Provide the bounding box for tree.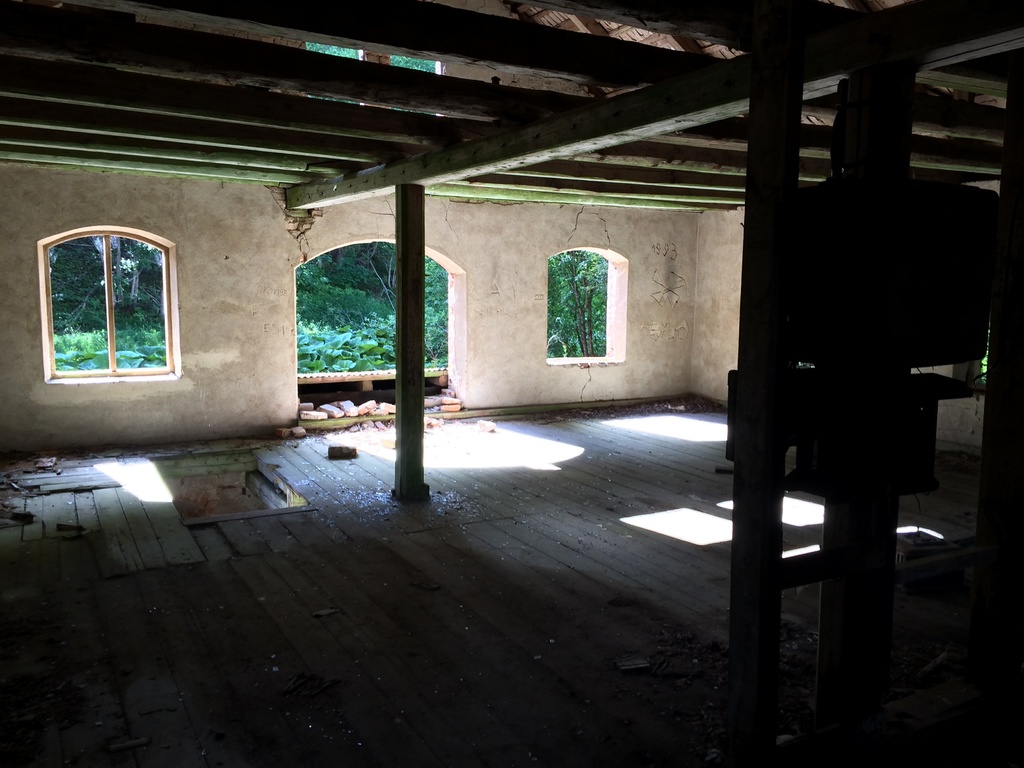
{"x1": 546, "y1": 246, "x2": 621, "y2": 362}.
